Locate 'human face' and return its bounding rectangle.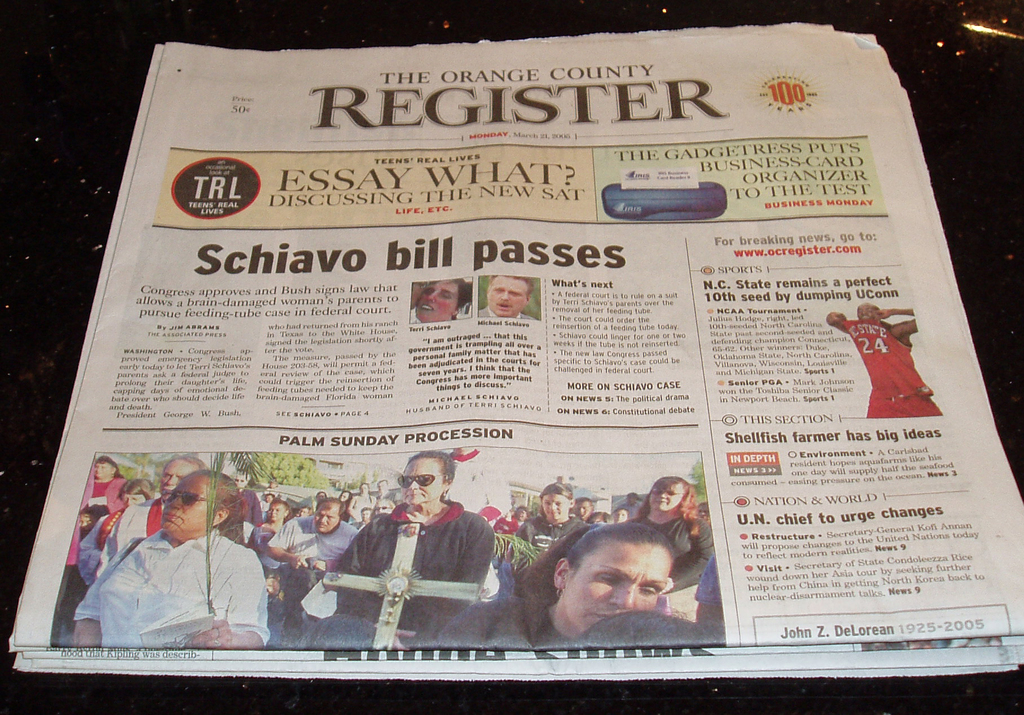
locate(650, 483, 684, 509).
